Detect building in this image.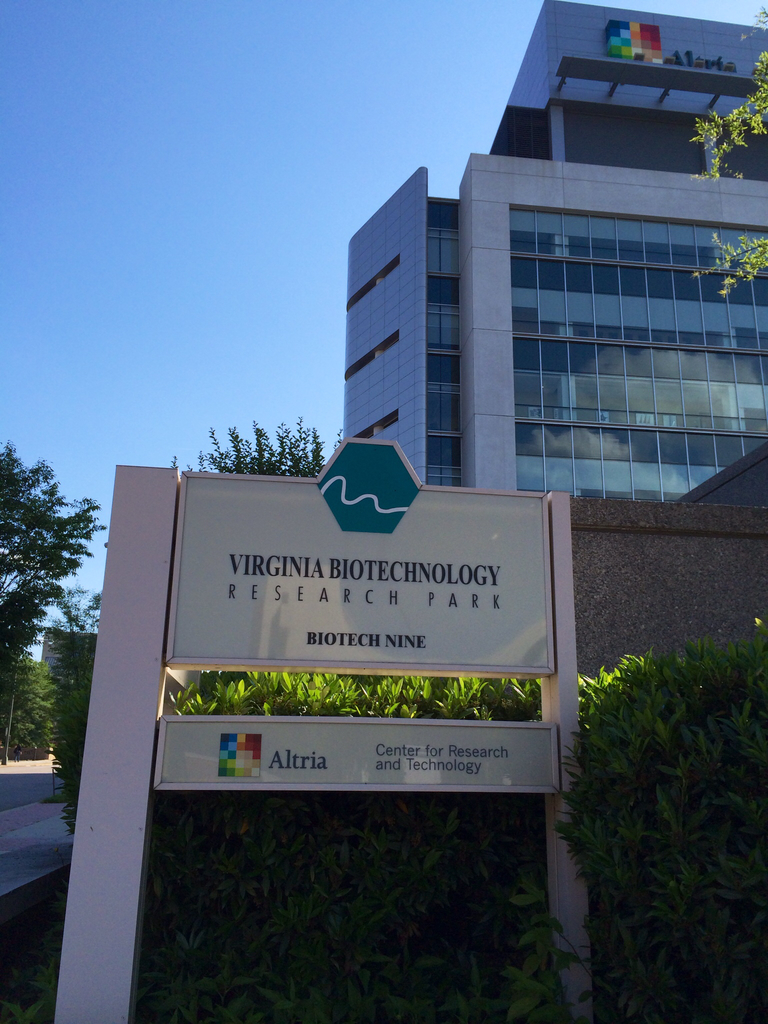
Detection: x1=345, y1=1, x2=767, y2=504.
